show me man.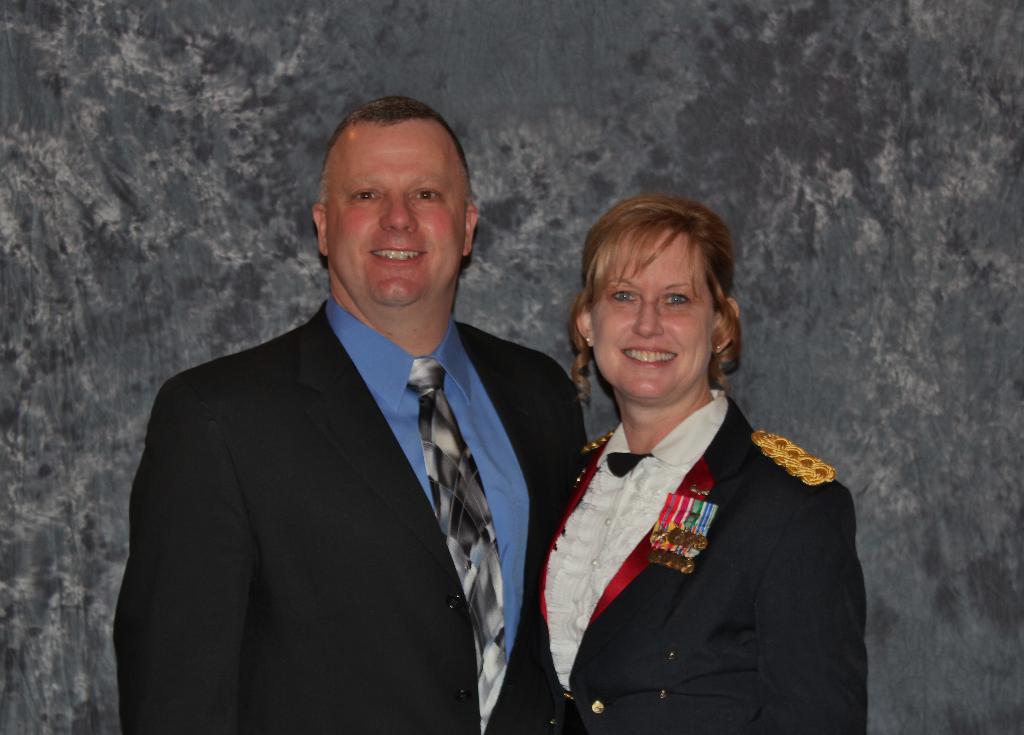
man is here: 113,108,589,733.
